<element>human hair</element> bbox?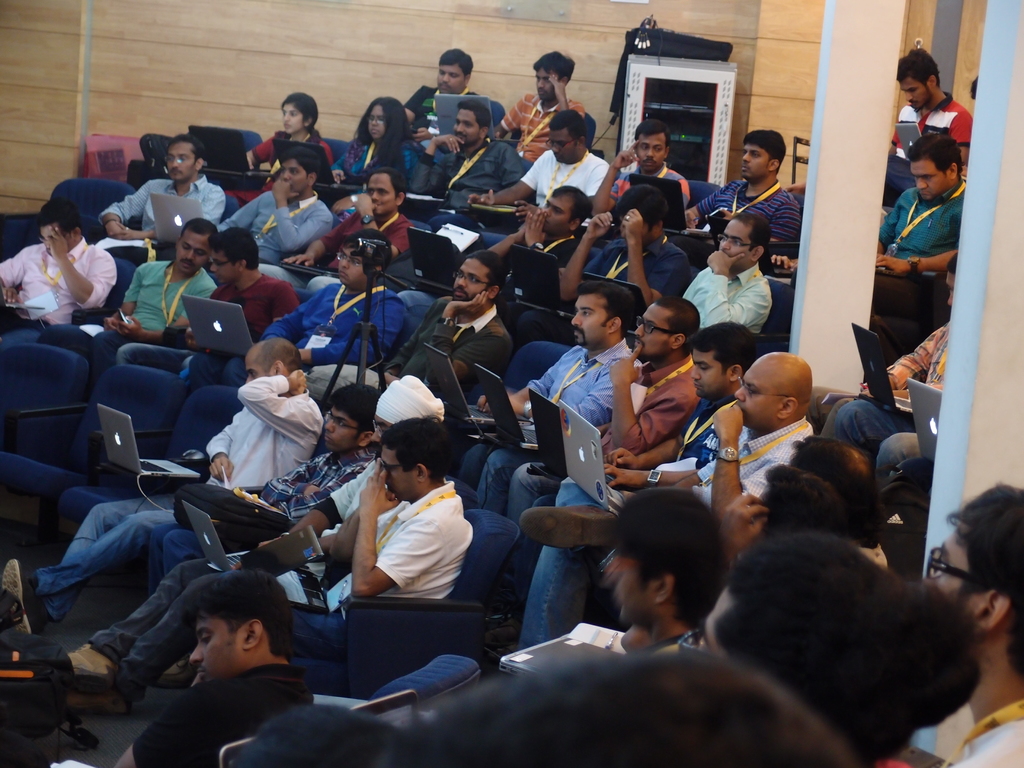
Rect(614, 185, 668, 232)
